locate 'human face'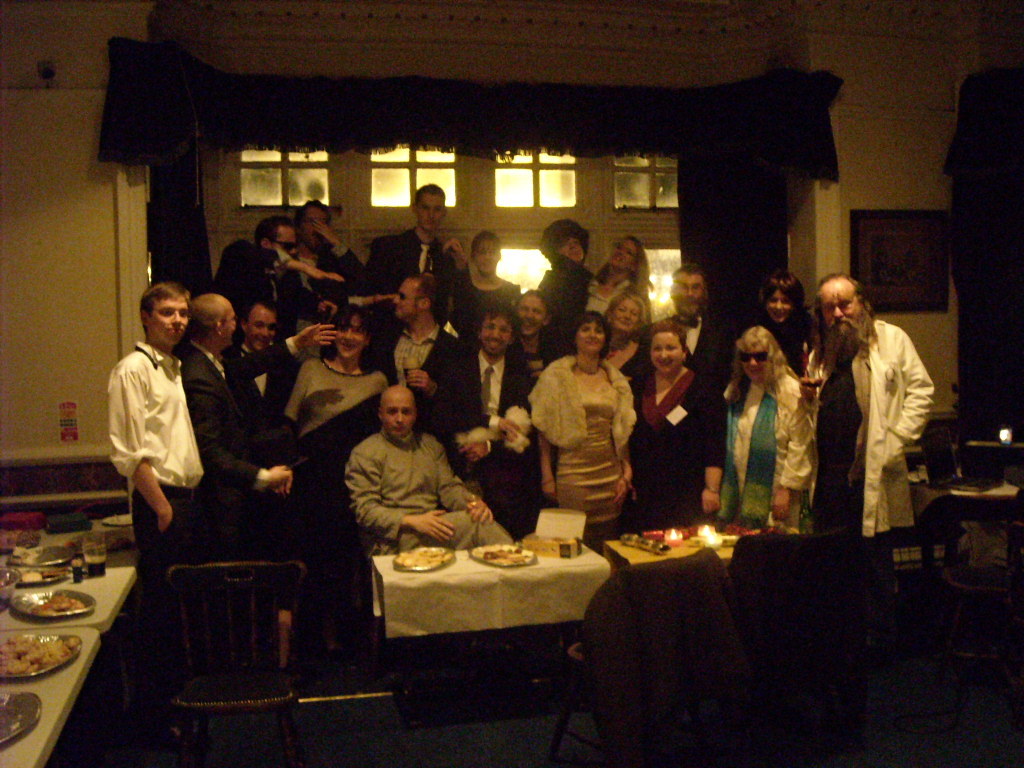
left=153, top=295, right=185, bottom=344
